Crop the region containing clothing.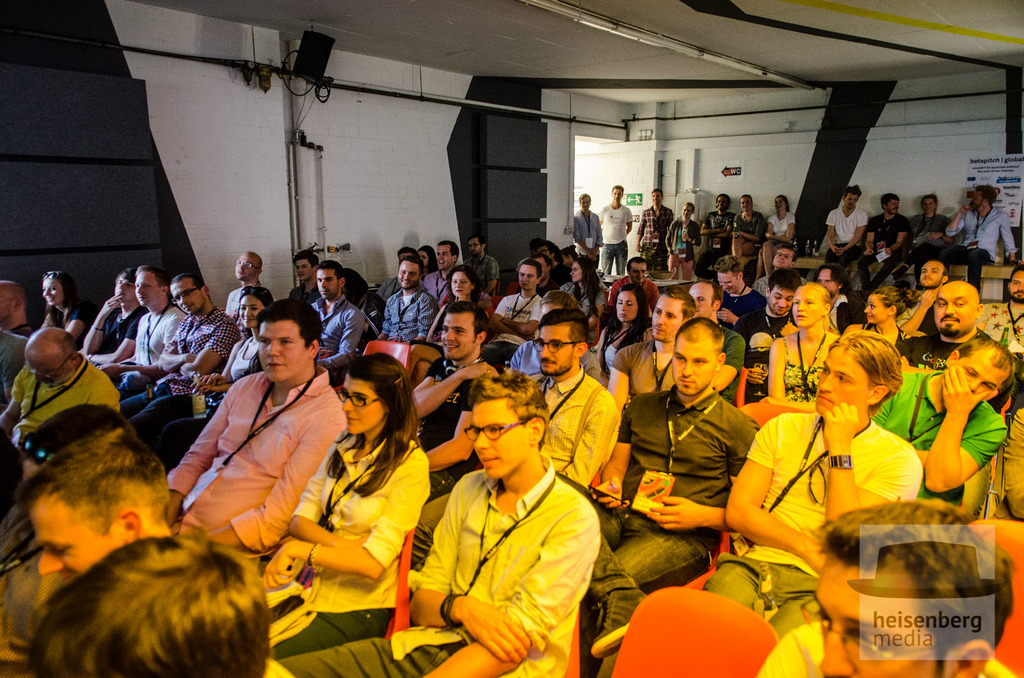
Crop region: region(728, 212, 767, 292).
